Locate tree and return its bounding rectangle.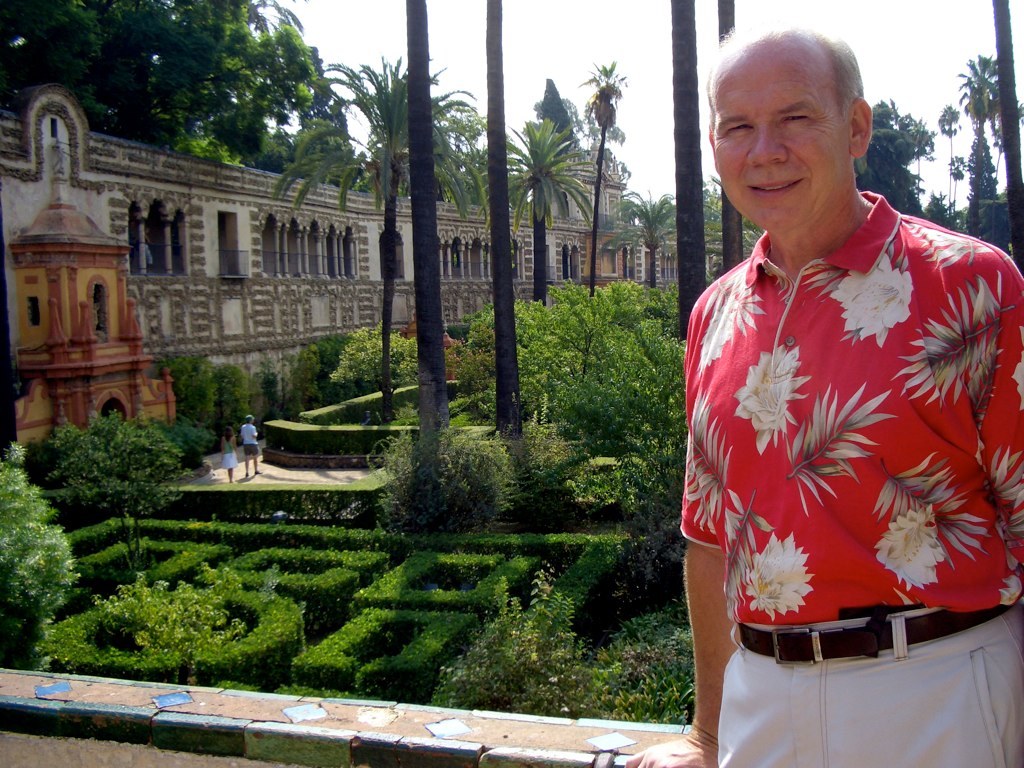
bbox(275, 50, 489, 411).
